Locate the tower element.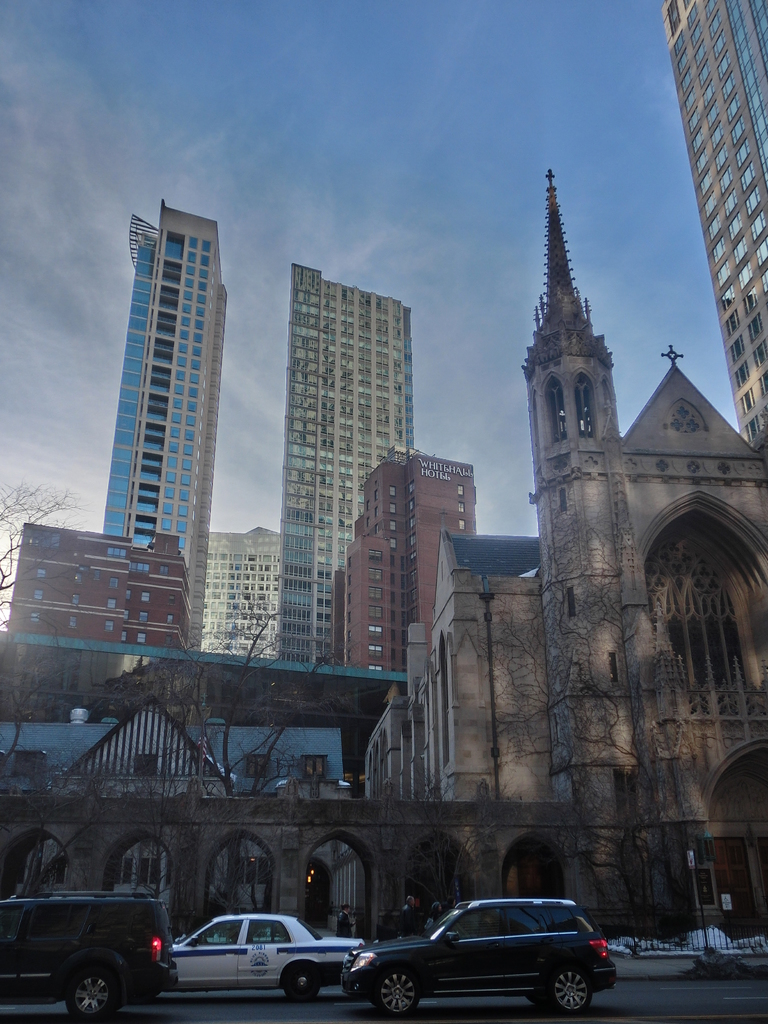
Element bbox: left=653, top=0, right=767, bottom=461.
